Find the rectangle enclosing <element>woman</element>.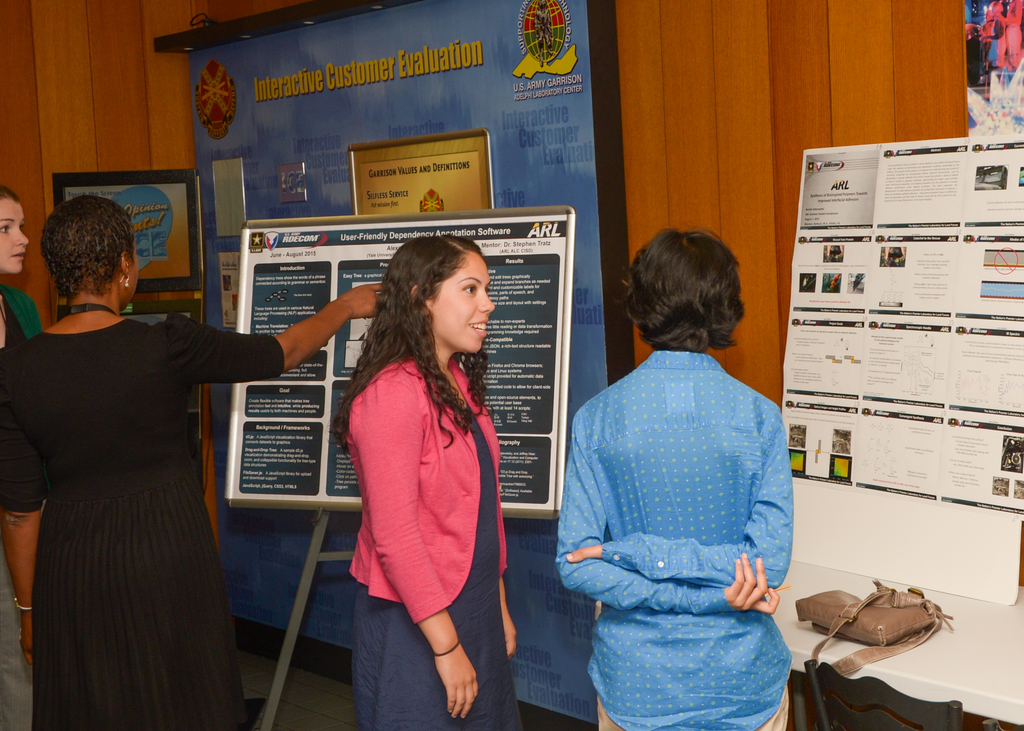
(0,180,49,730).
